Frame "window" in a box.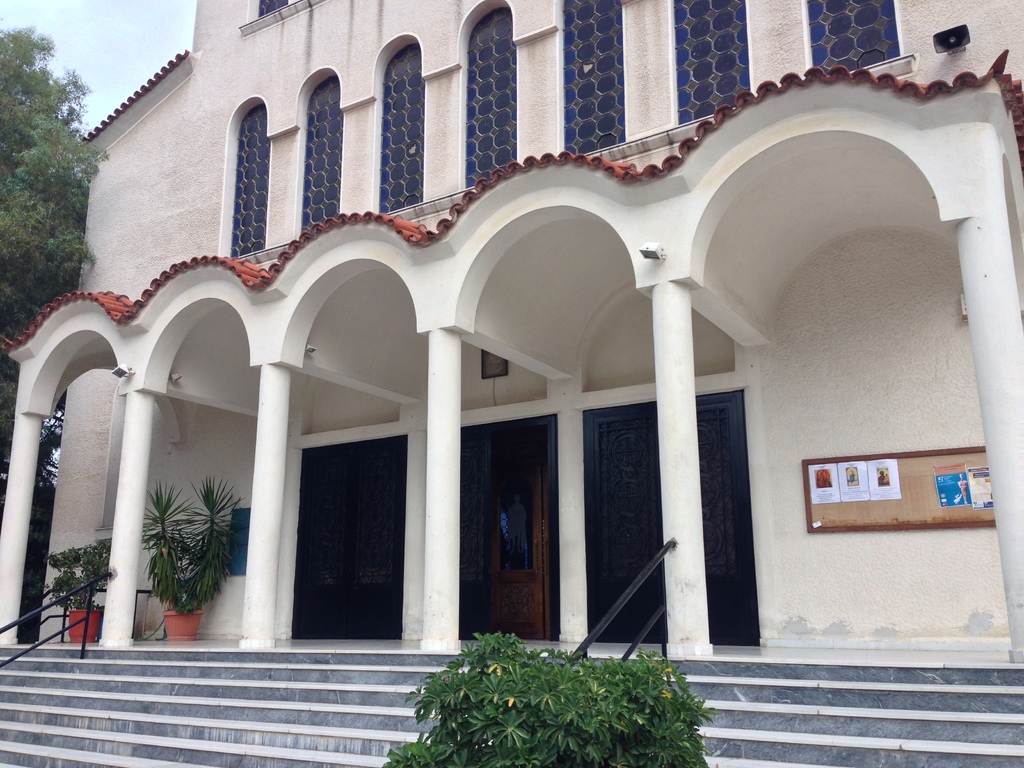
<region>236, 105, 270, 262</region>.
